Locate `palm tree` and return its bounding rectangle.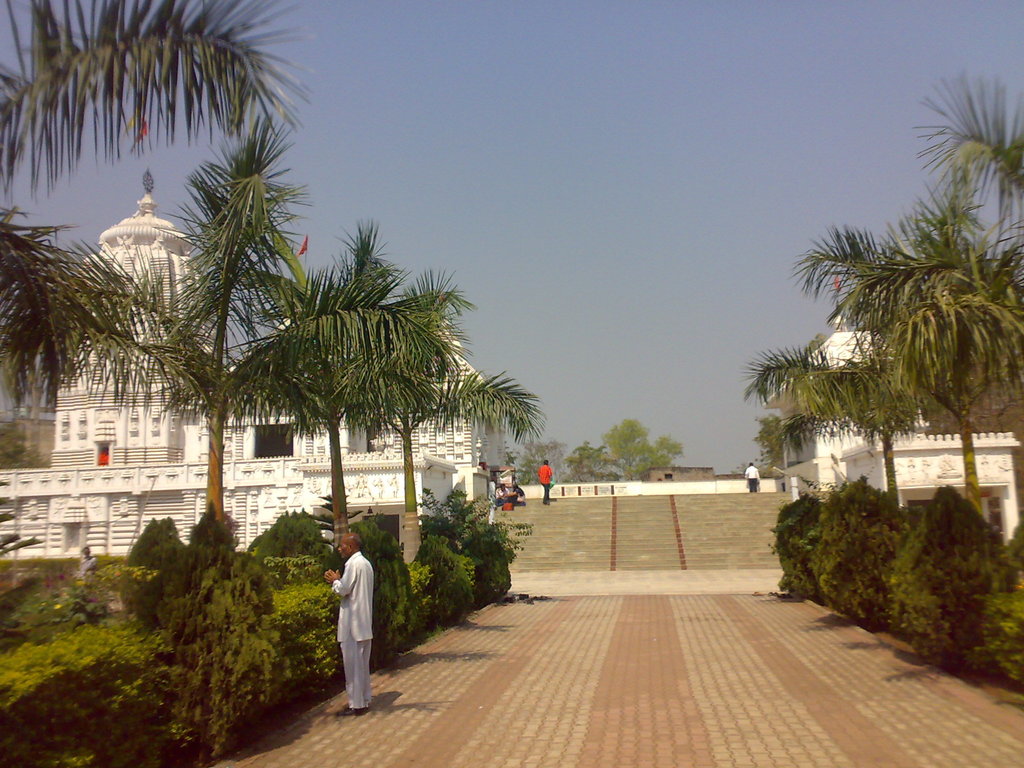
(346, 255, 548, 566).
